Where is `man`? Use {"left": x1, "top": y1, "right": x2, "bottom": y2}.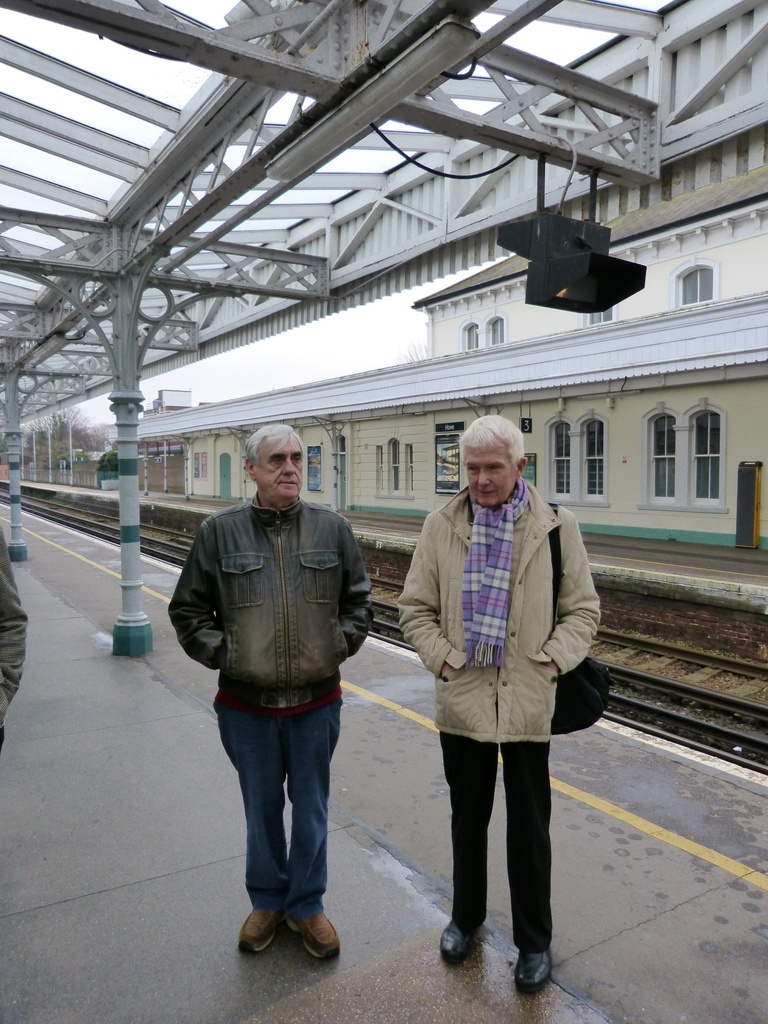
{"left": 0, "top": 529, "right": 28, "bottom": 742}.
